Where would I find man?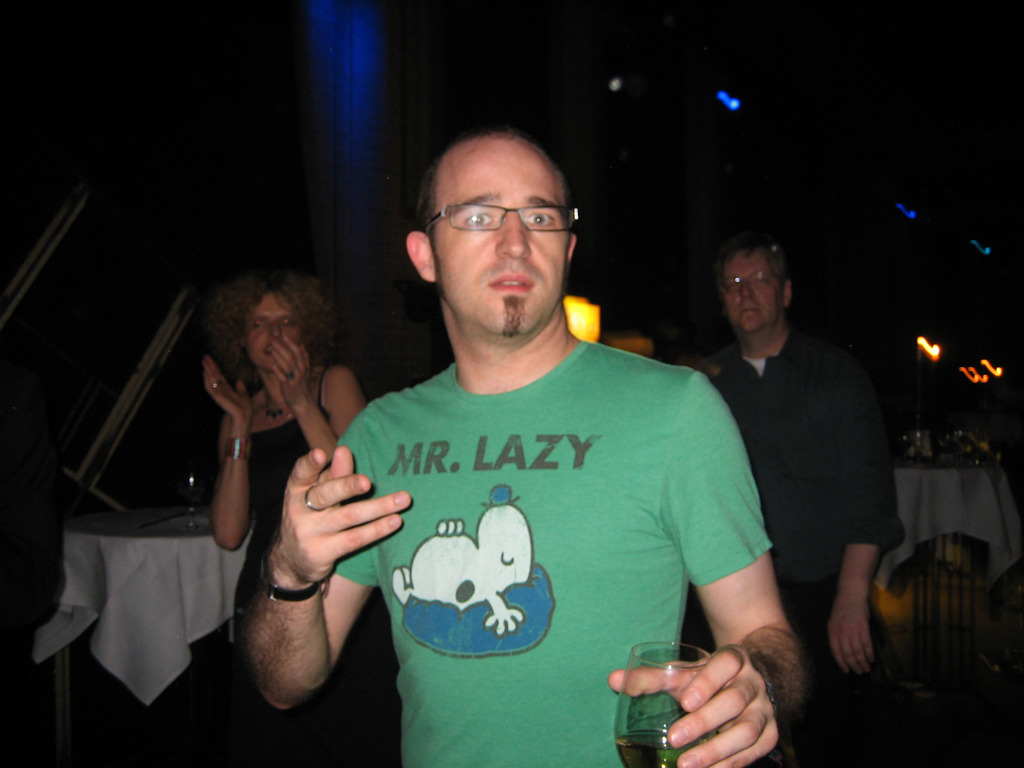
At rect(703, 227, 903, 764).
